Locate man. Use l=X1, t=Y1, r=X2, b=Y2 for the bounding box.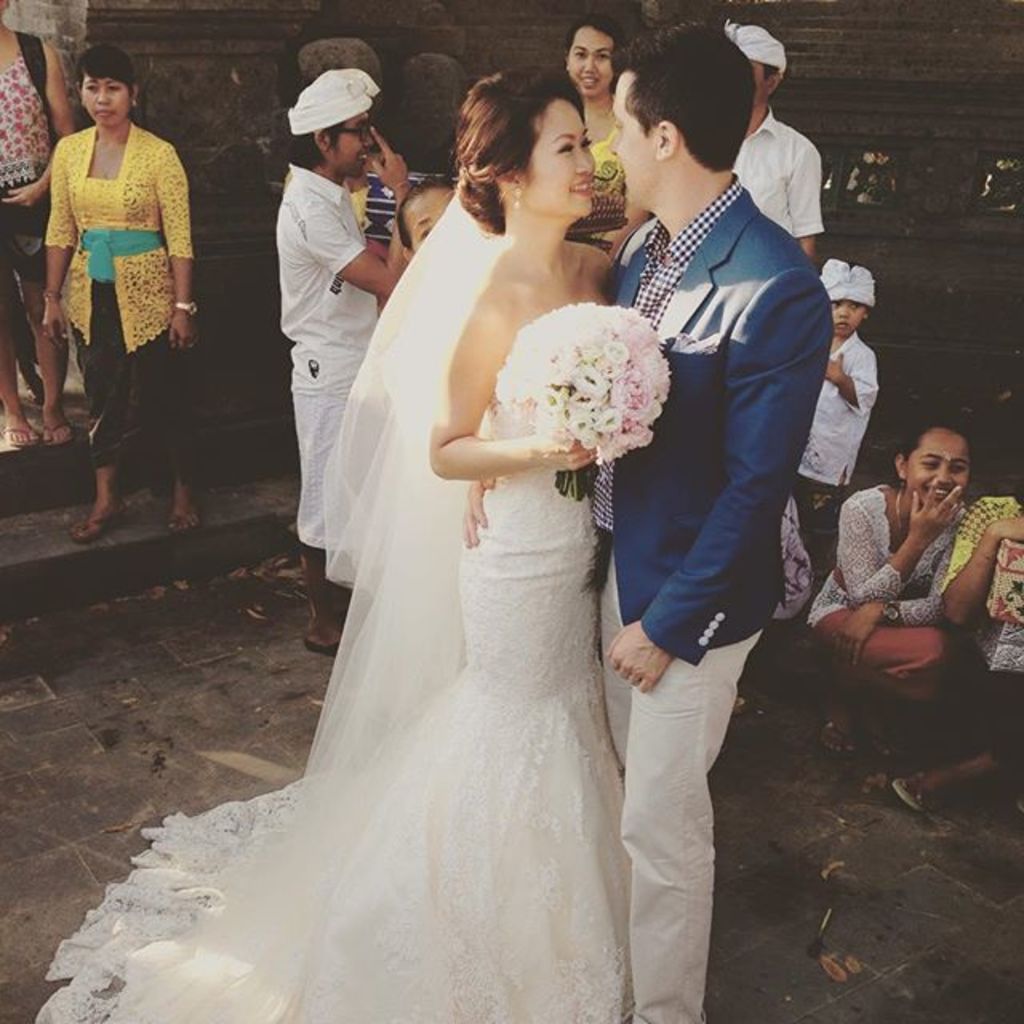
l=269, t=61, r=413, b=650.
